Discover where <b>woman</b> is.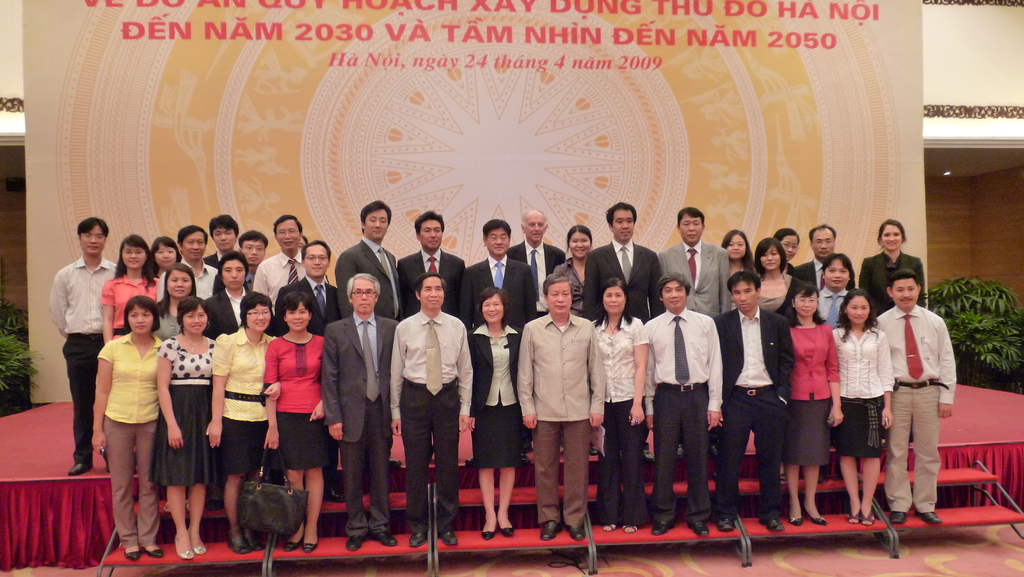
Discovered at box(98, 234, 163, 342).
